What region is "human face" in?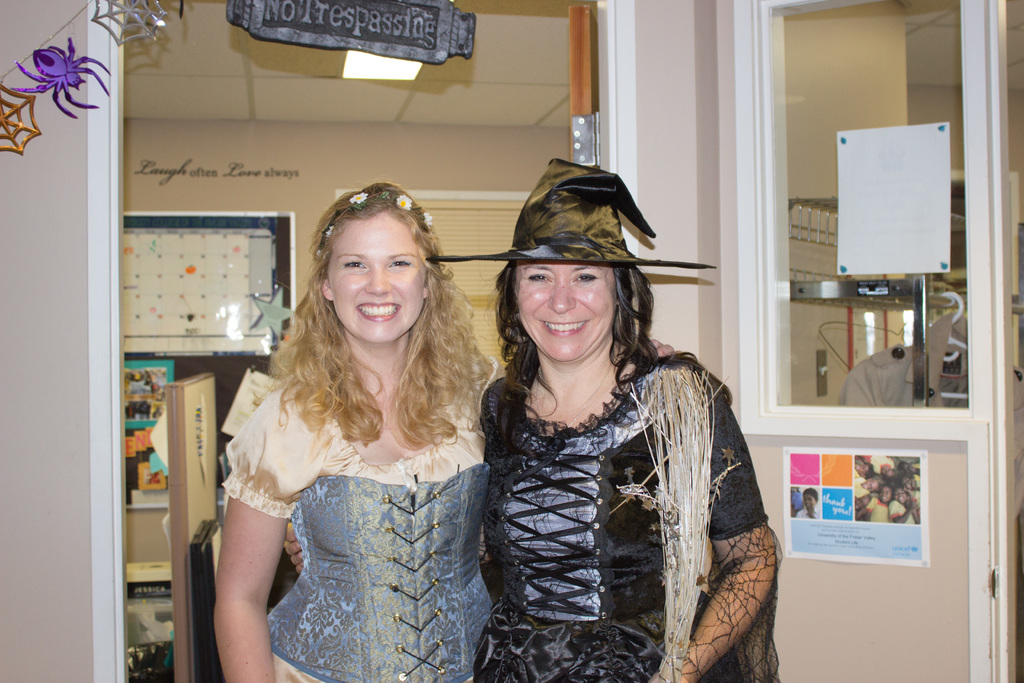
Rect(508, 258, 618, 366).
